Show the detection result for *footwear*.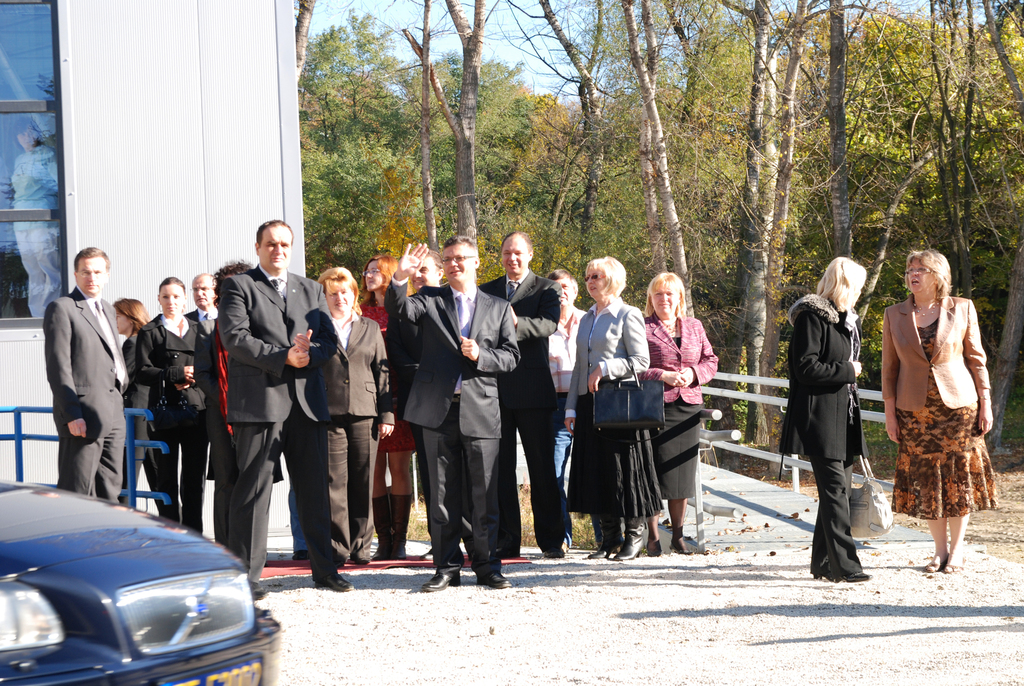
(x1=474, y1=571, x2=506, y2=589).
